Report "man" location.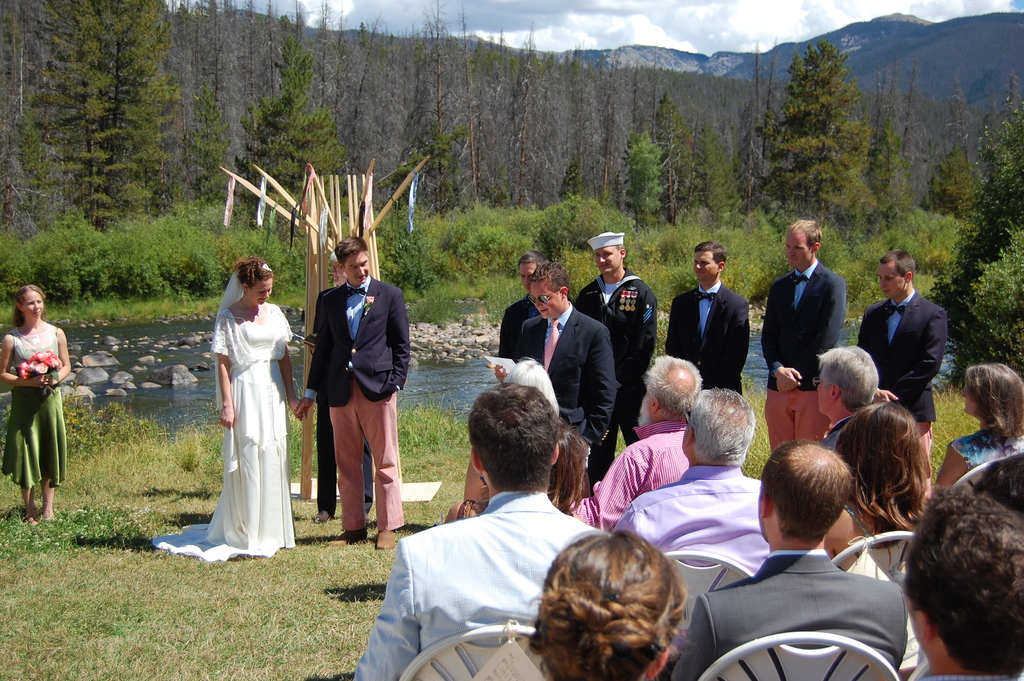
Report: x1=522, y1=264, x2=611, y2=461.
